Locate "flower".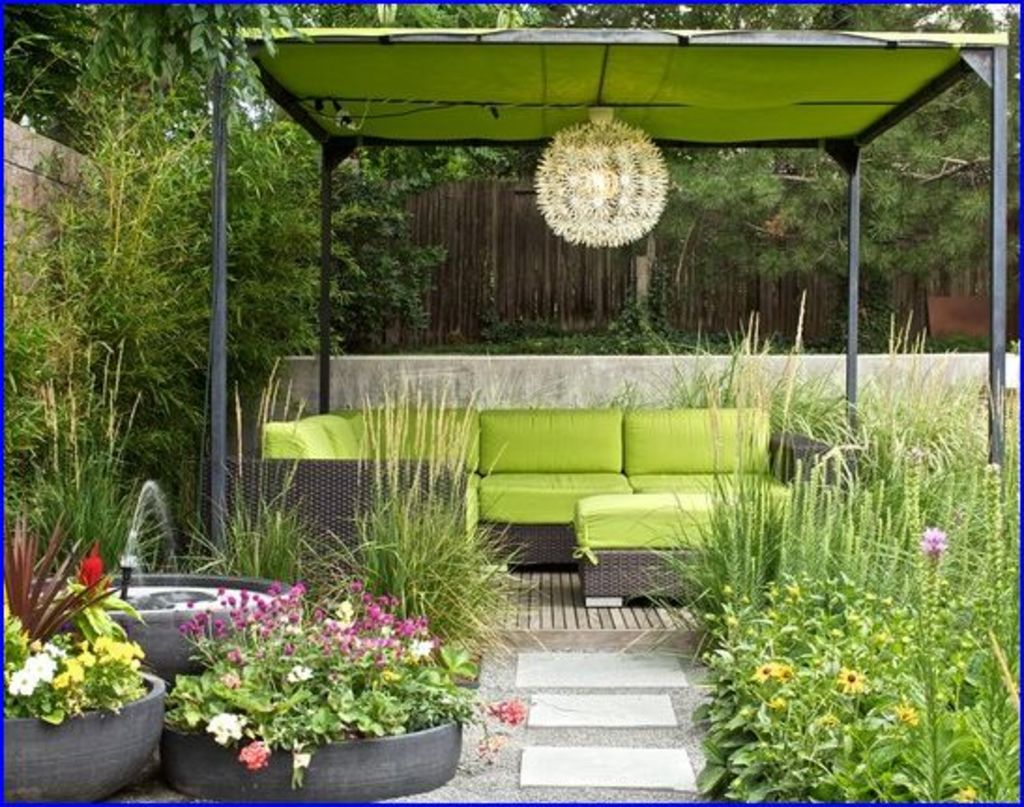
Bounding box: bbox=[891, 702, 917, 723].
